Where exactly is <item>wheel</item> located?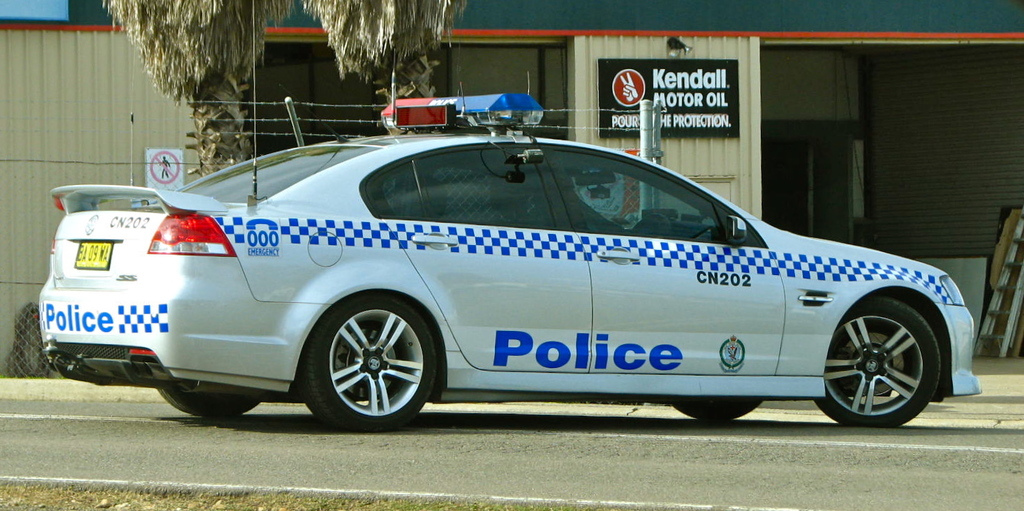
Its bounding box is [x1=159, y1=383, x2=263, y2=418].
